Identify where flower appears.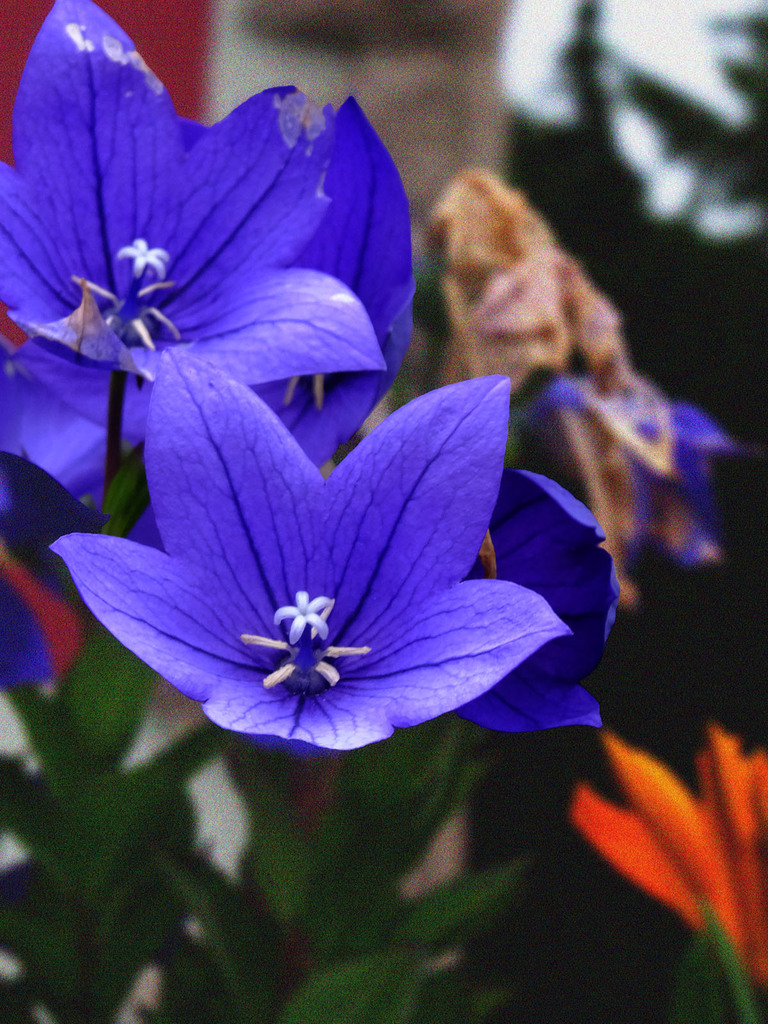
Appears at BBox(56, 340, 575, 758).
